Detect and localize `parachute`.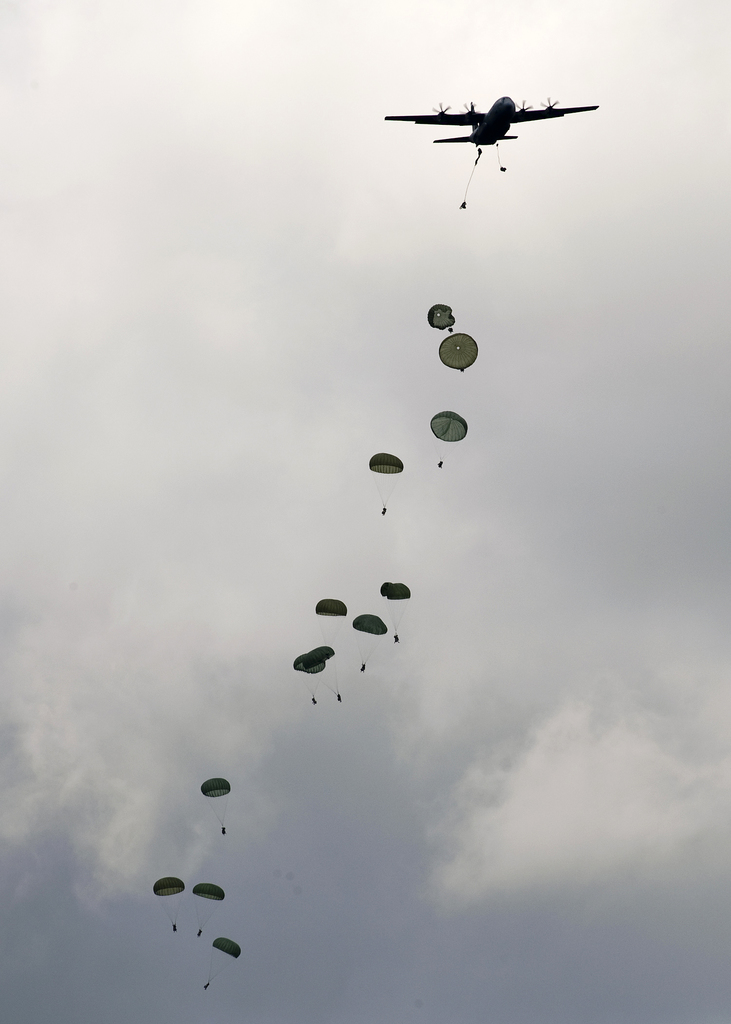
Localized at Rect(307, 643, 345, 703).
